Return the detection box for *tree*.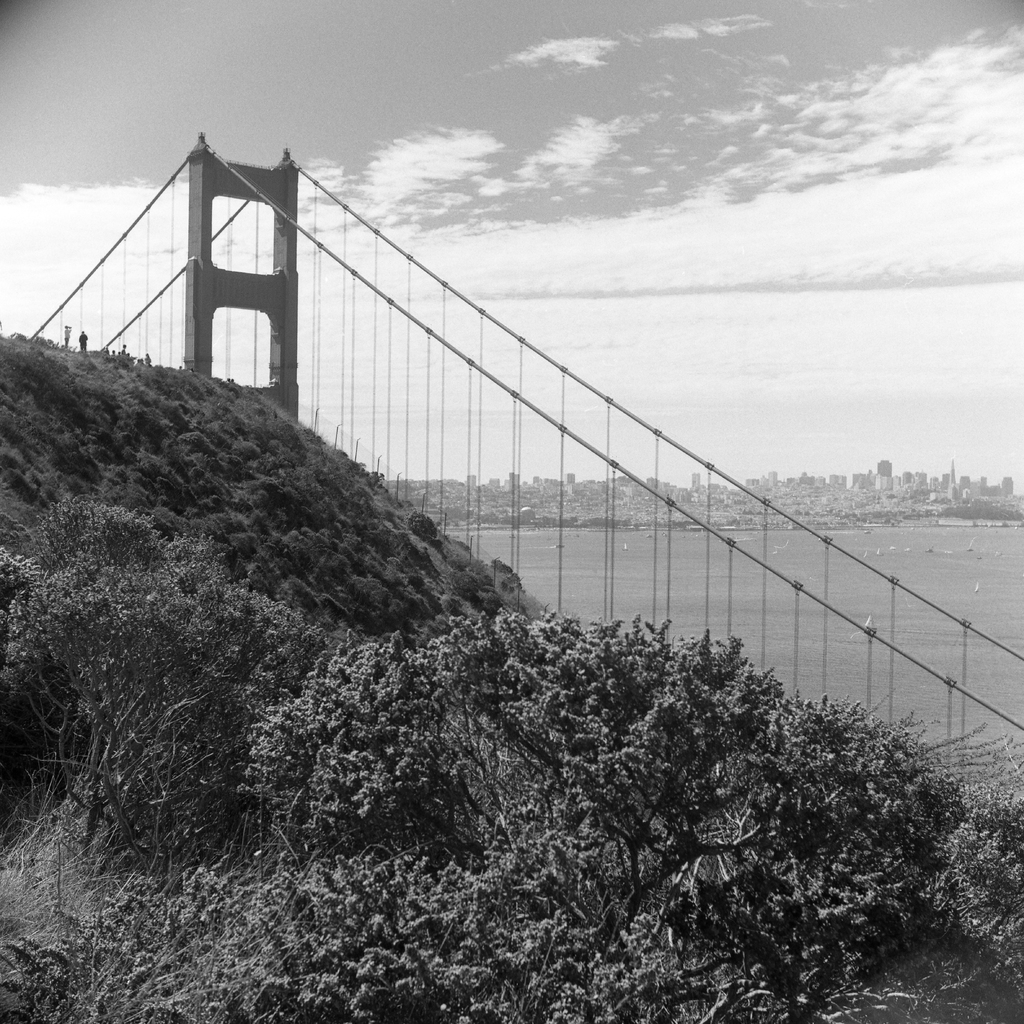
region(0, 494, 305, 865).
